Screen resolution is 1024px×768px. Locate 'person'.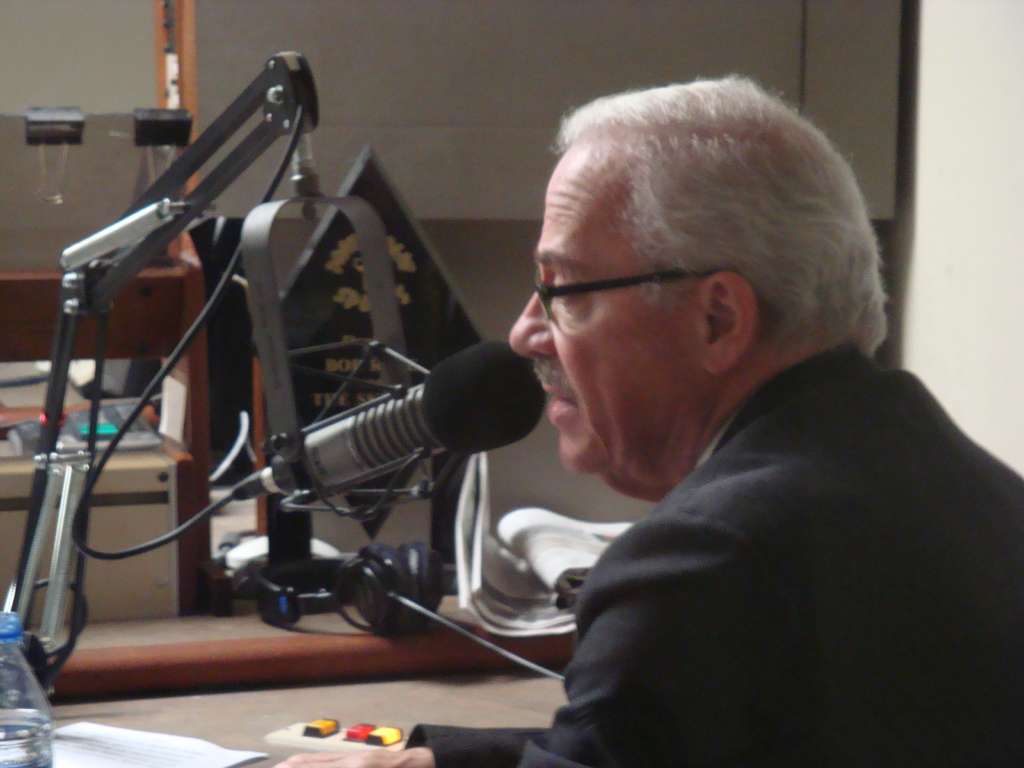
<region>257, 55, 940, 767</region>.
